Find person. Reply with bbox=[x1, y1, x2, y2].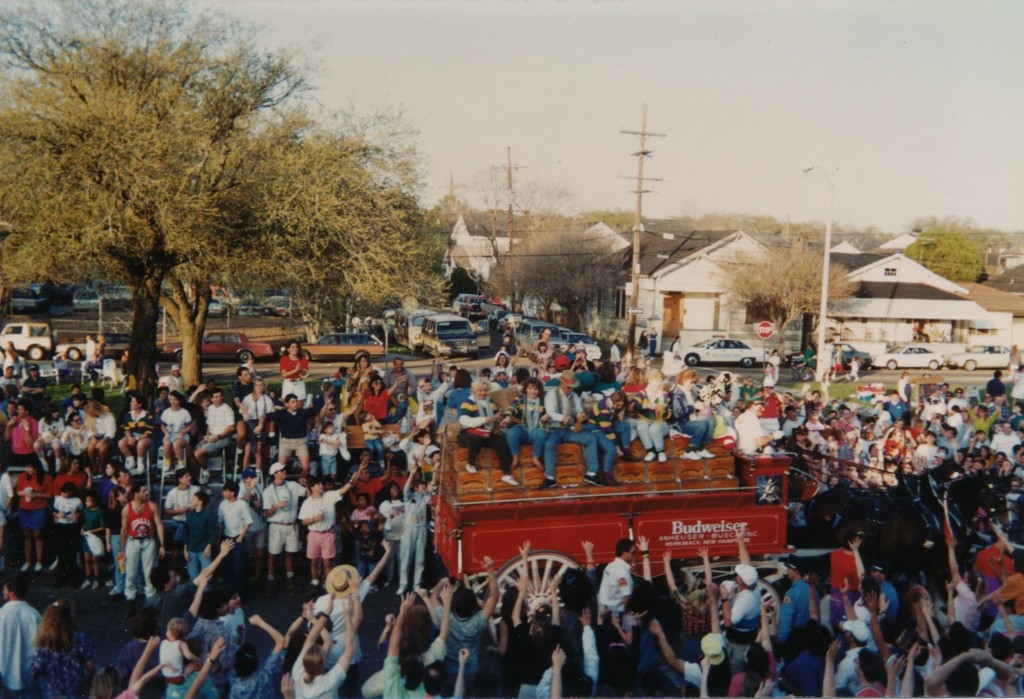
bbox=[816, 637, 873, 698].
